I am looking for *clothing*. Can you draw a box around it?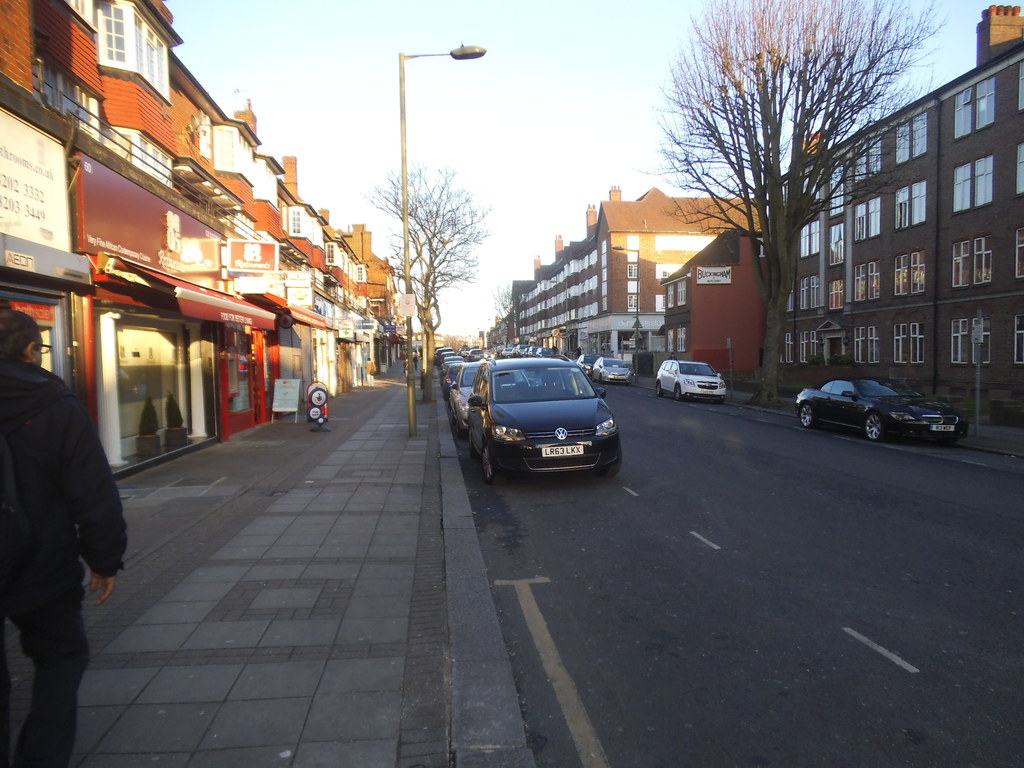
Sure, the bounding box is region(1, 308, 125, 733).
